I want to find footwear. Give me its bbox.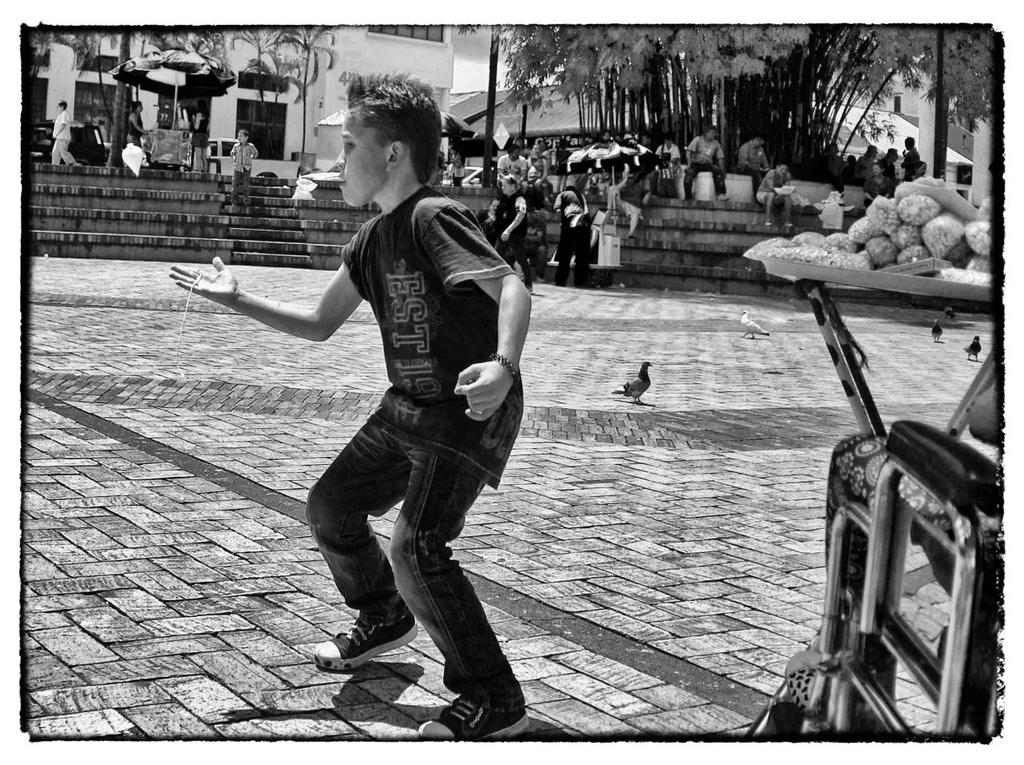
[763, 218, 773, 224].
